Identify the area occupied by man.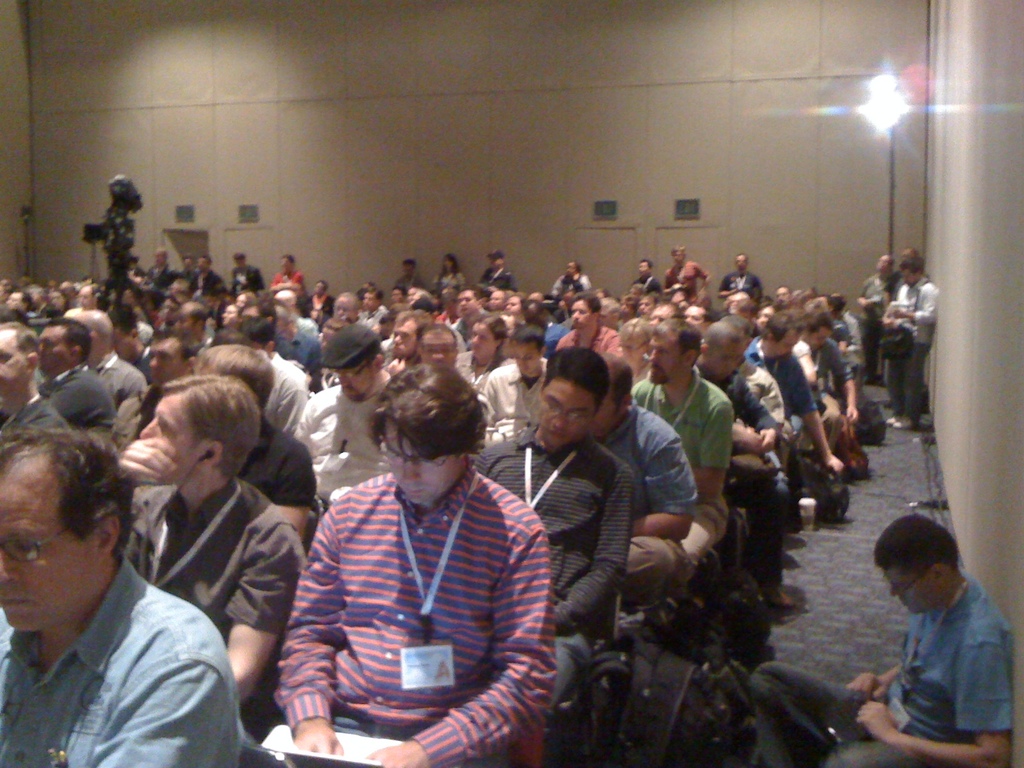
Area: box=[639, 297, 655, 314].
